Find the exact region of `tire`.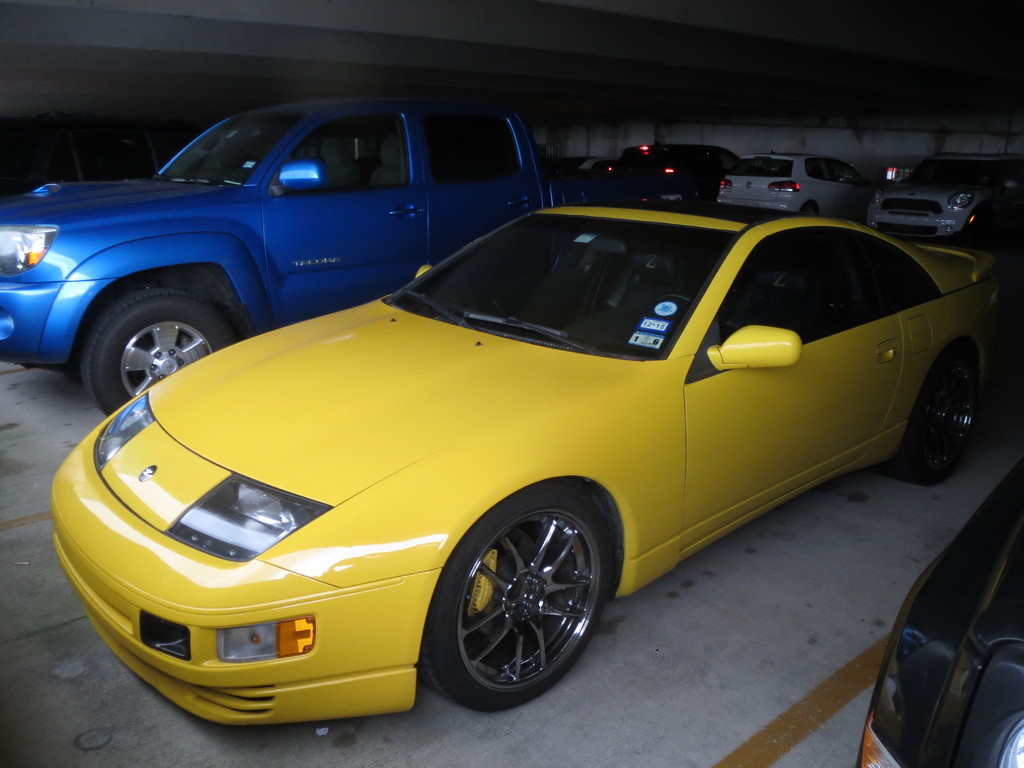
Exact region: BBox(81, 290, 239, 414).
